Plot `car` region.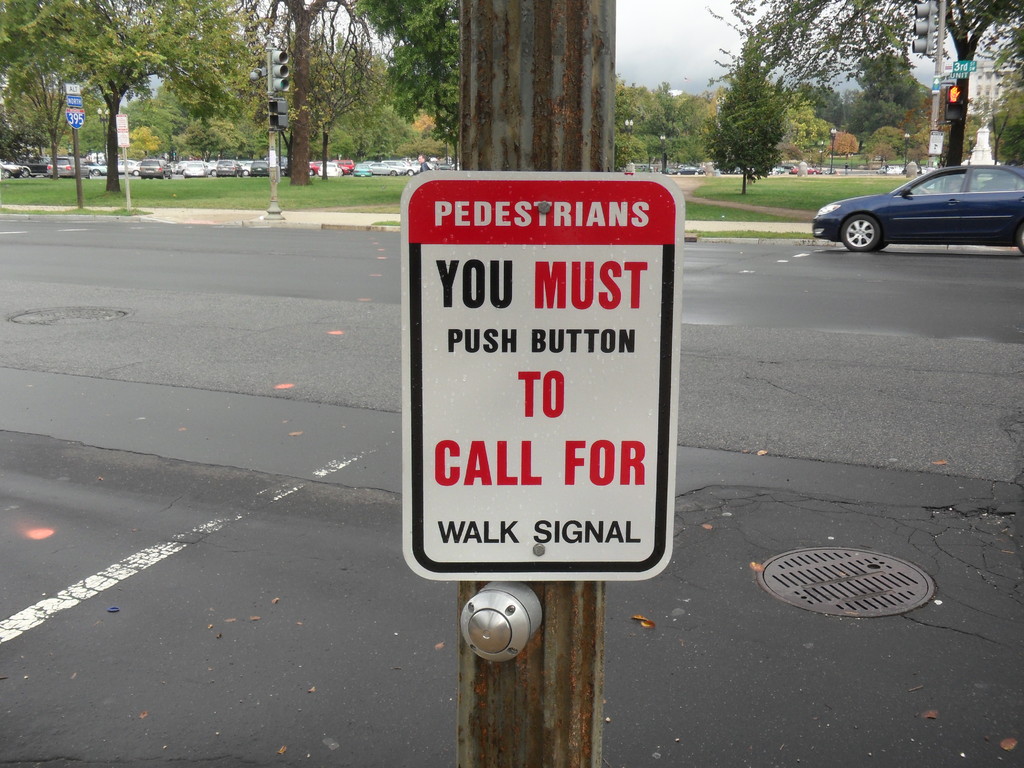
Plotted at [828, 132, 1016, 247].
